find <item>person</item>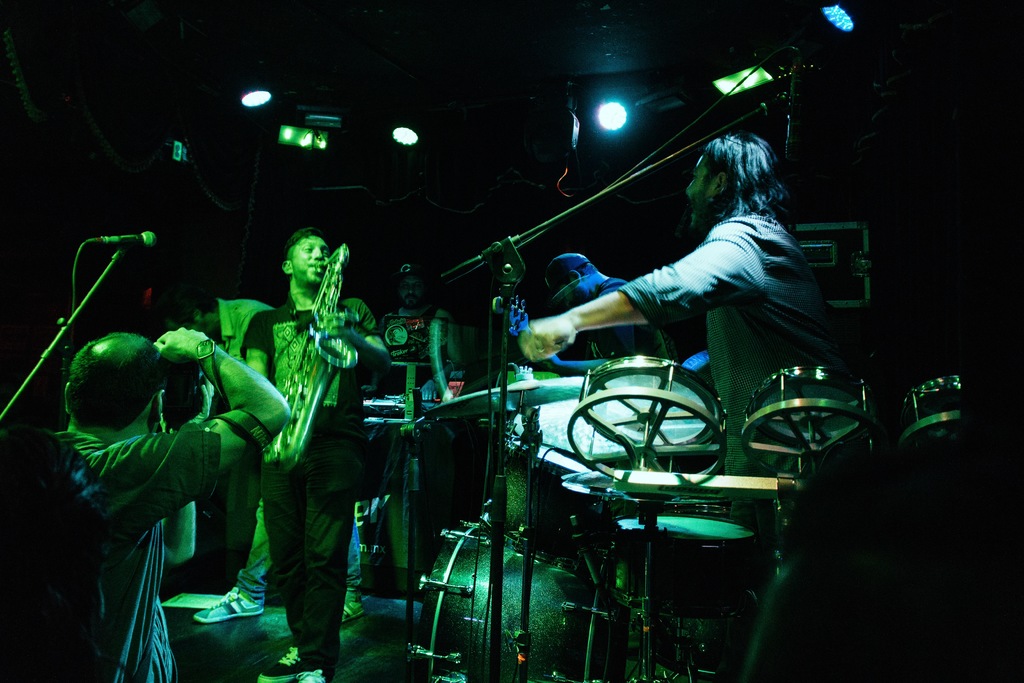
rect(356, 243, 468, 630)
